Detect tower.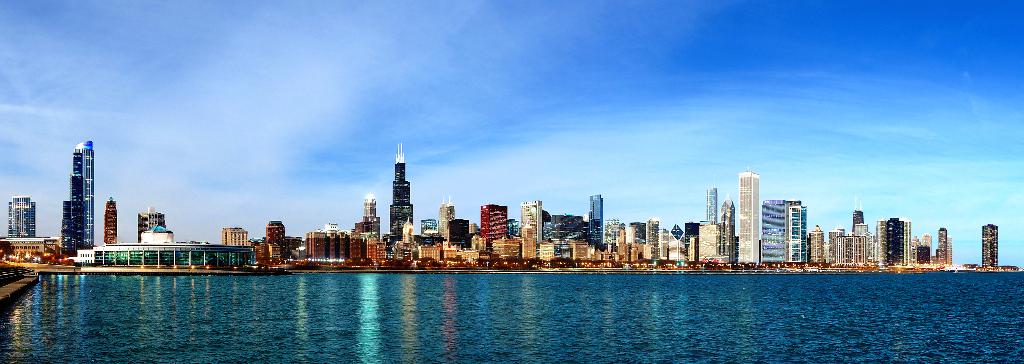
Detected at (589, 195, 604, 251).
